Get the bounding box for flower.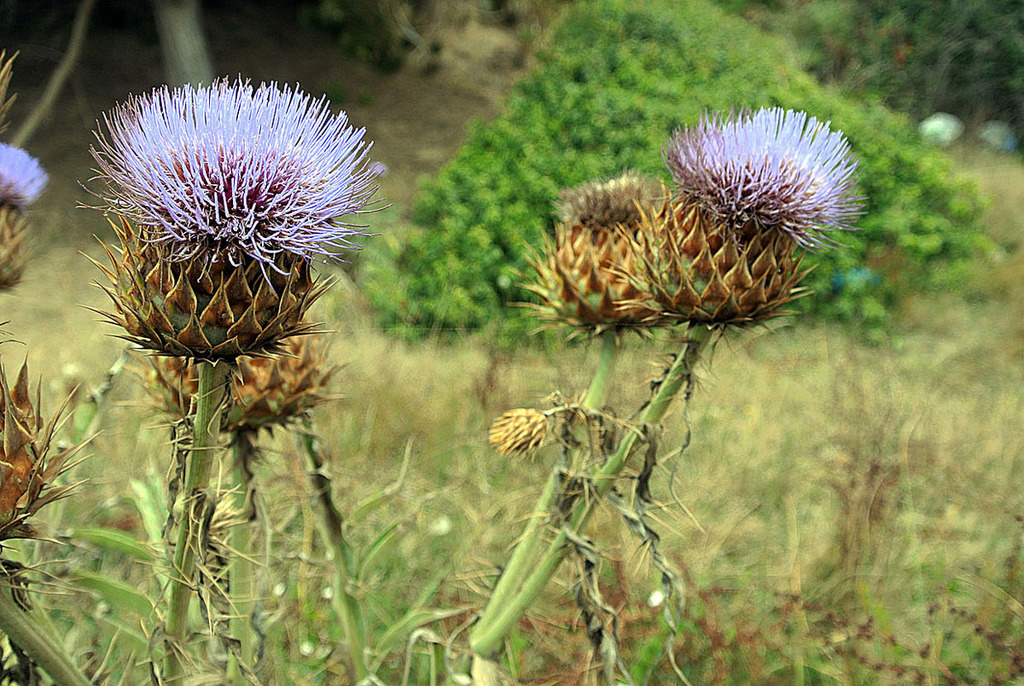
(left=676, top=102, right=876, bottom=223).
